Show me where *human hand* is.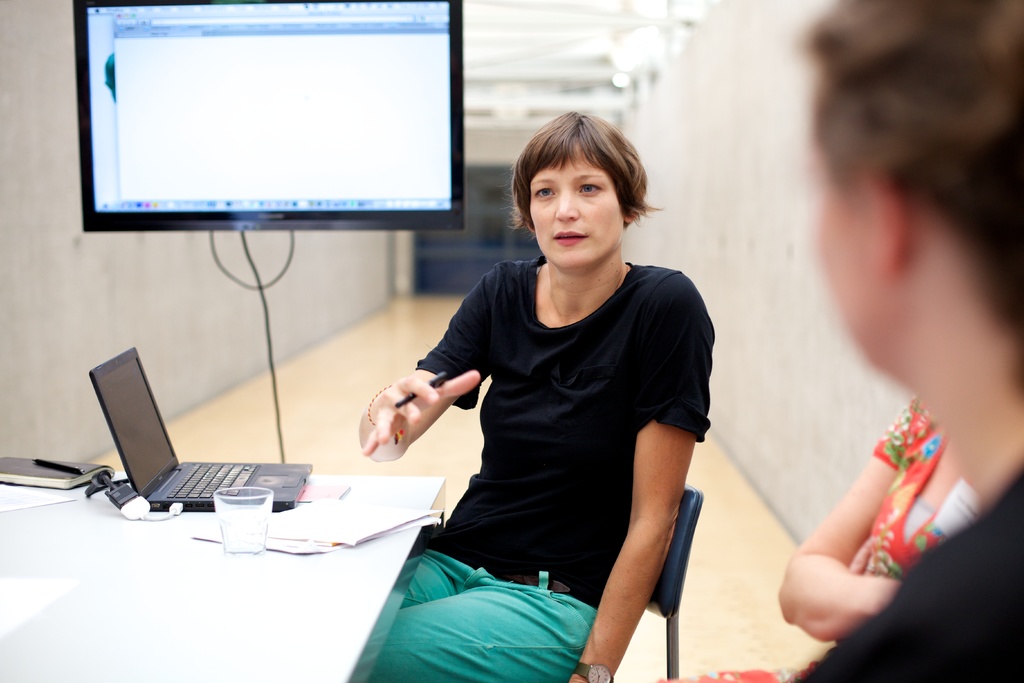
*human hand* is at 360/369/484/458.
